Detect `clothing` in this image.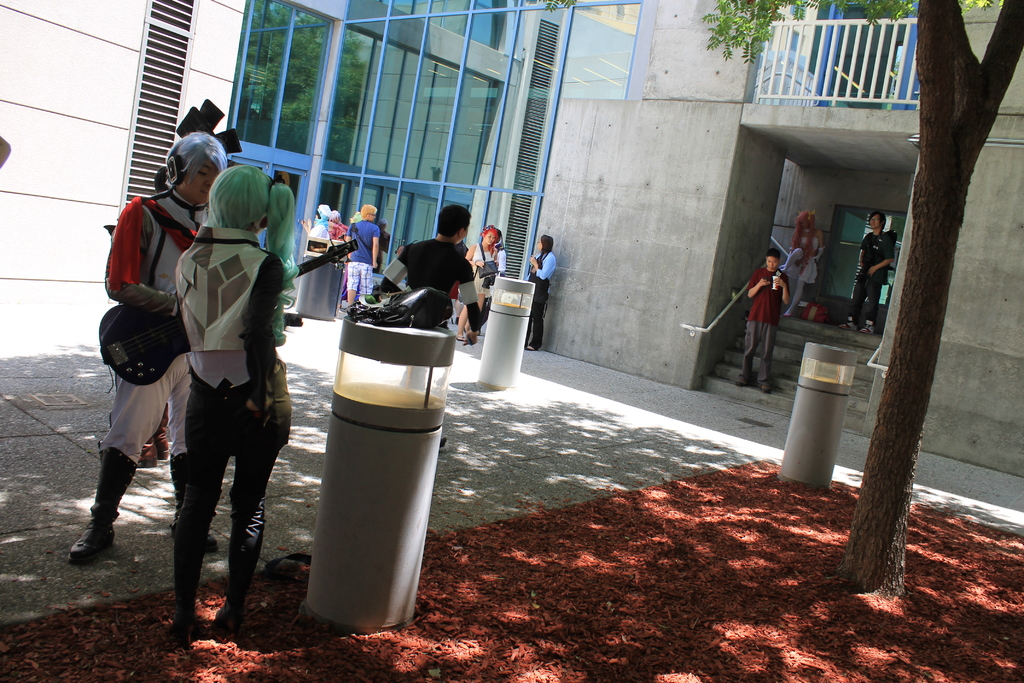
Detection: [145, 189, 277, 583].
